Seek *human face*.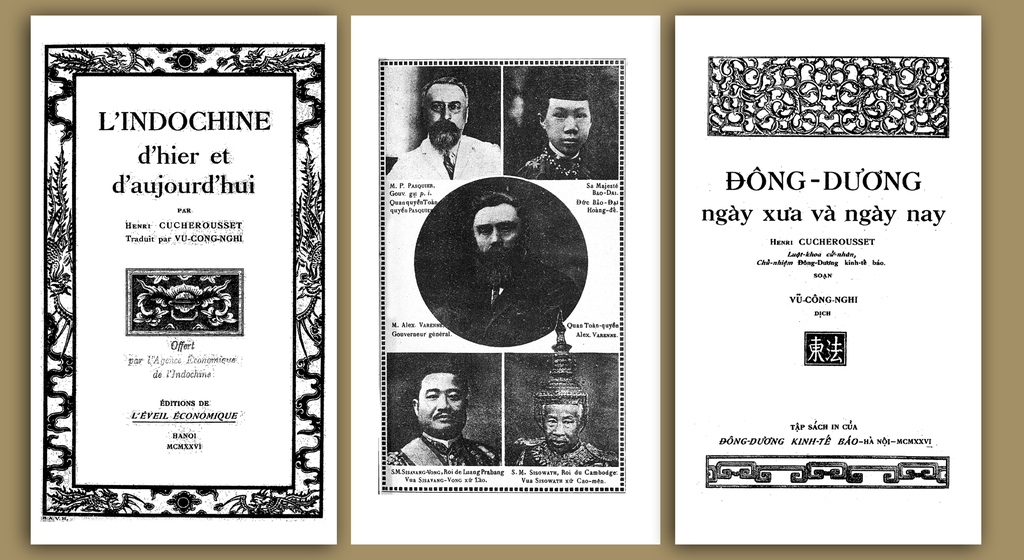
[541, 404, 579, 451].
